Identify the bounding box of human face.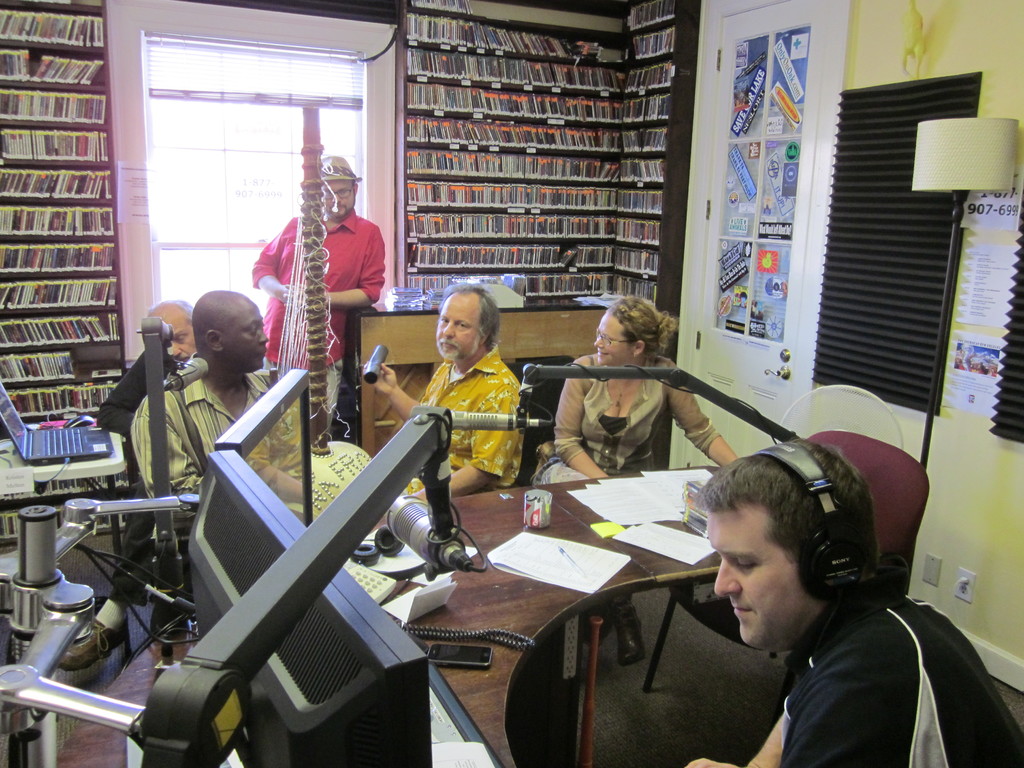
[710,506,803,652].
